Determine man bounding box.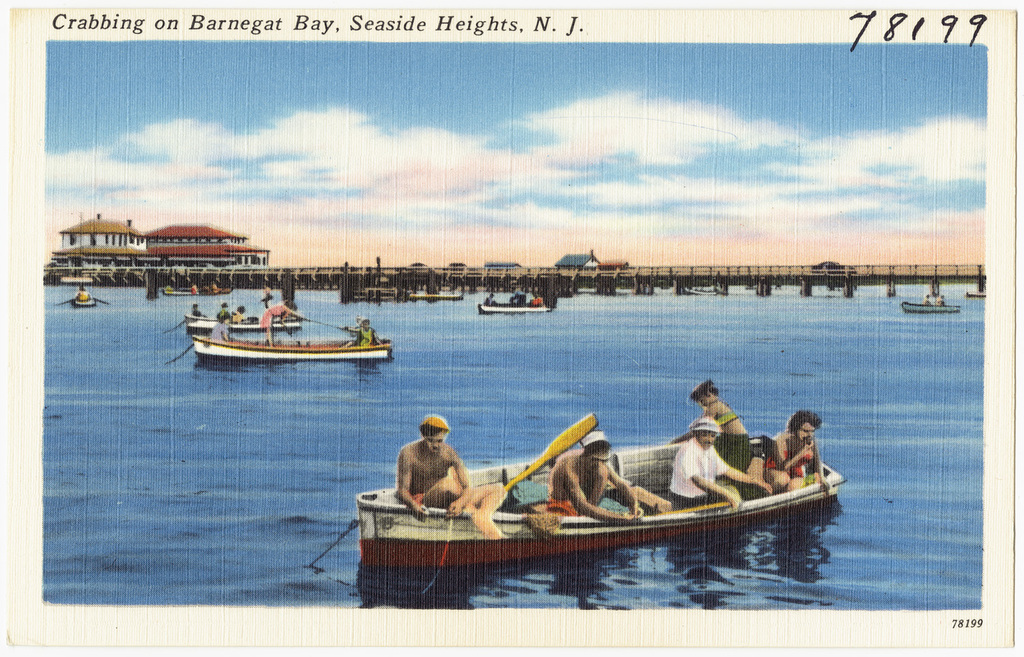
Determined: crop(669, 423, 770, 511).
